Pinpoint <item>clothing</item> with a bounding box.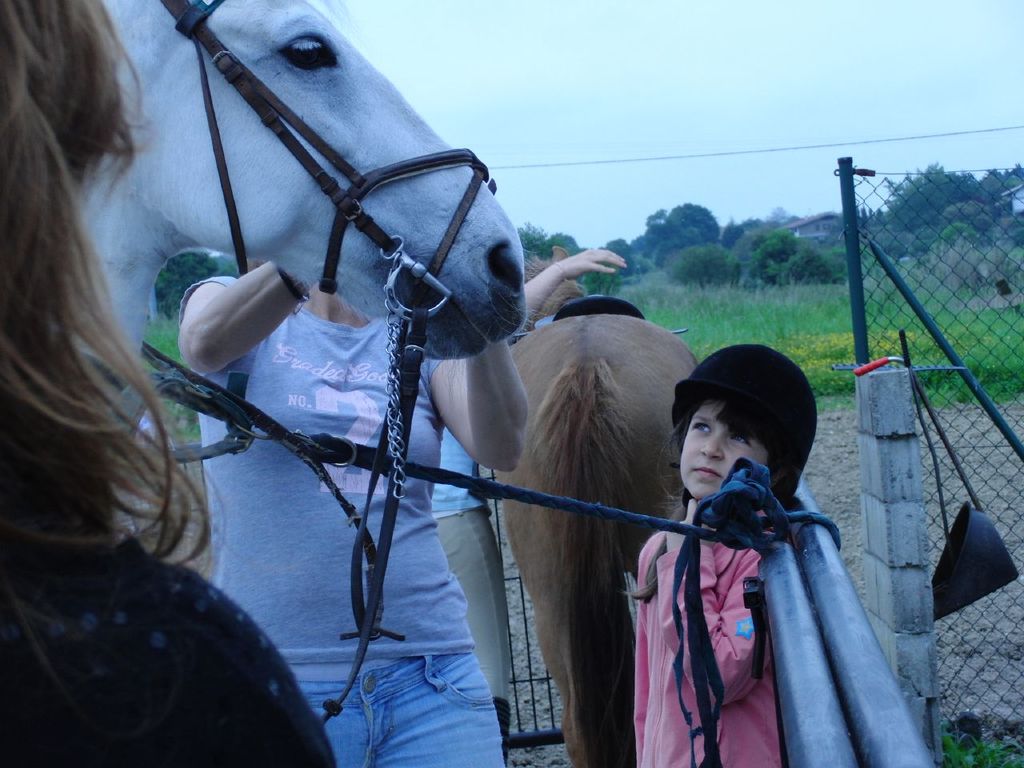
bbox=(179, 277, 509, 767).
